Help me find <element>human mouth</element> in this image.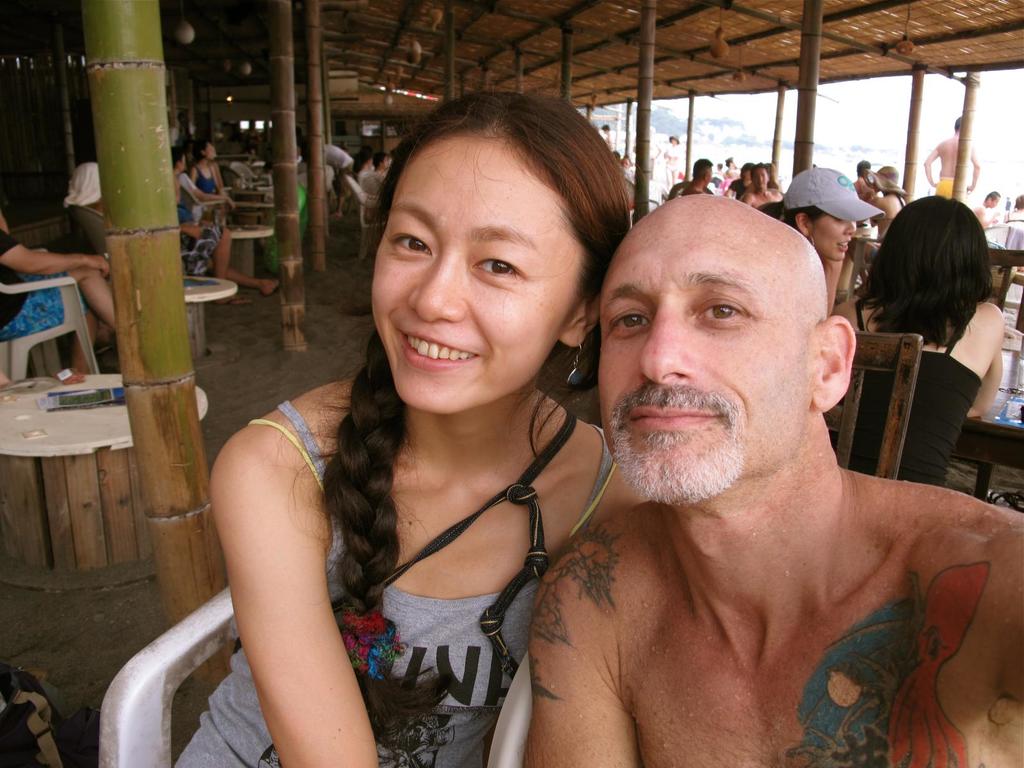
Found it: 629:404:724:428.
